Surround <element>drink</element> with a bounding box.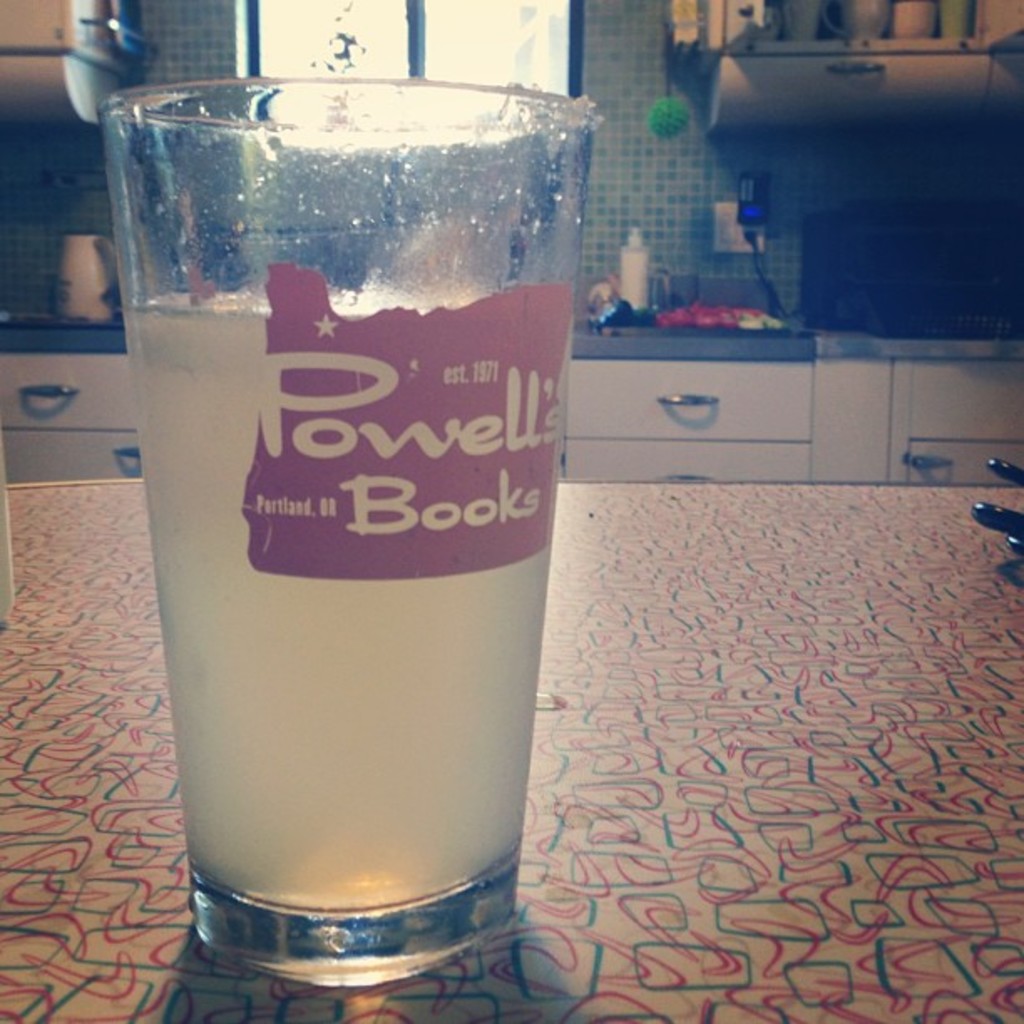
<region>80, 64, 591, 1007</region>.
